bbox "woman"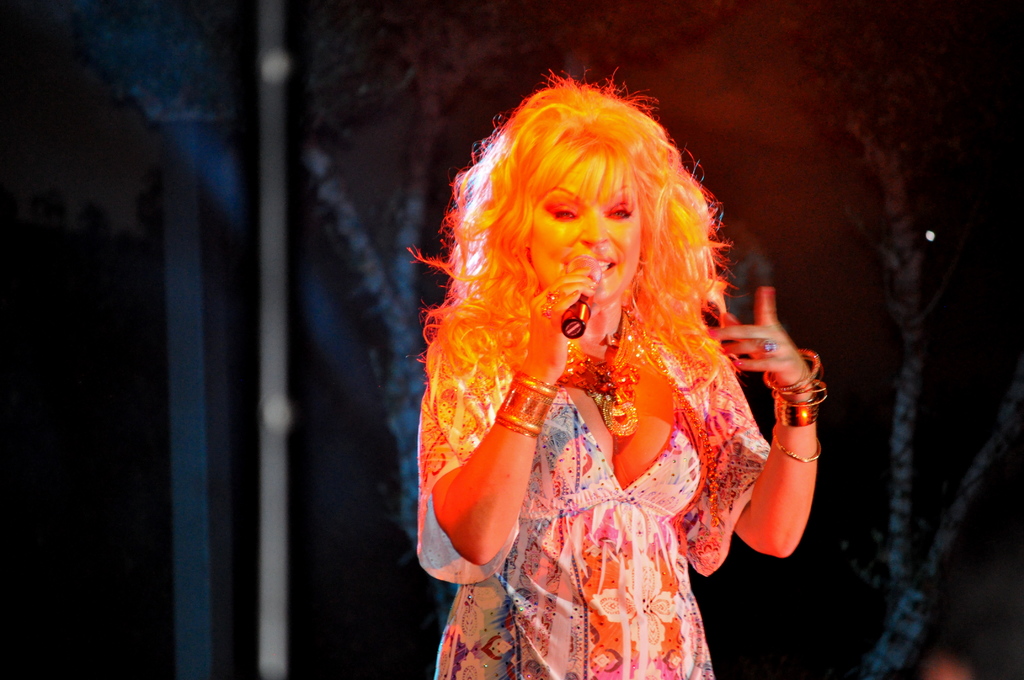
(x1=383, y1=70, x2=849, y2=654)
